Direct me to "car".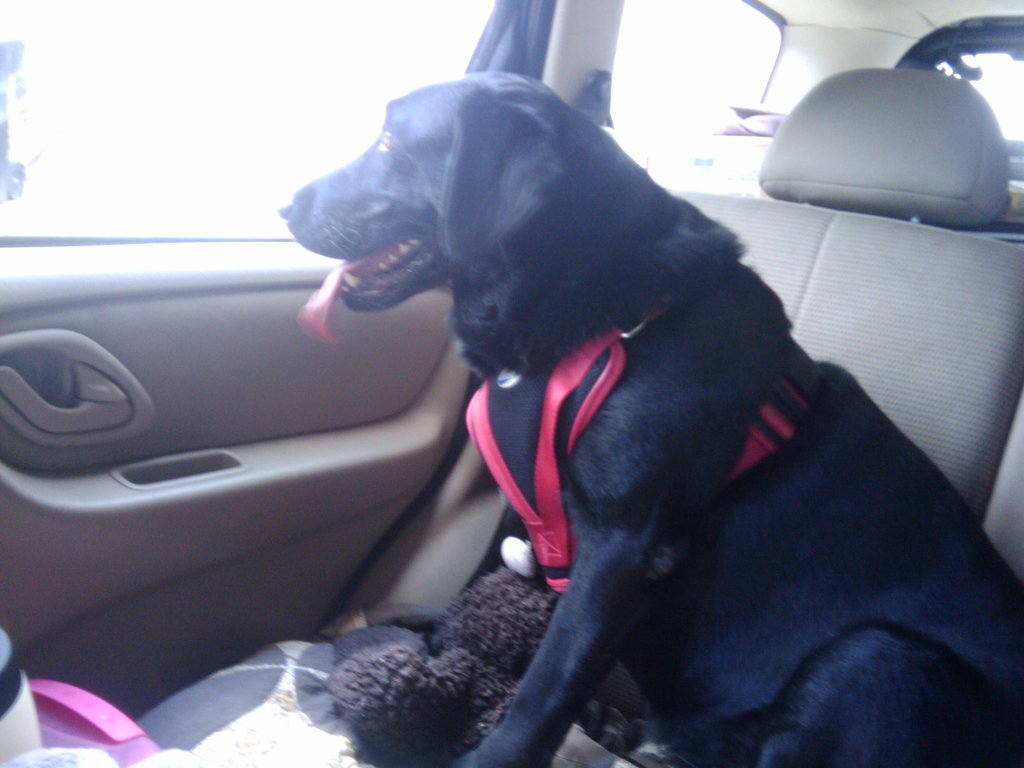
Direction: bbox=[0, 1, 1023, 767].
